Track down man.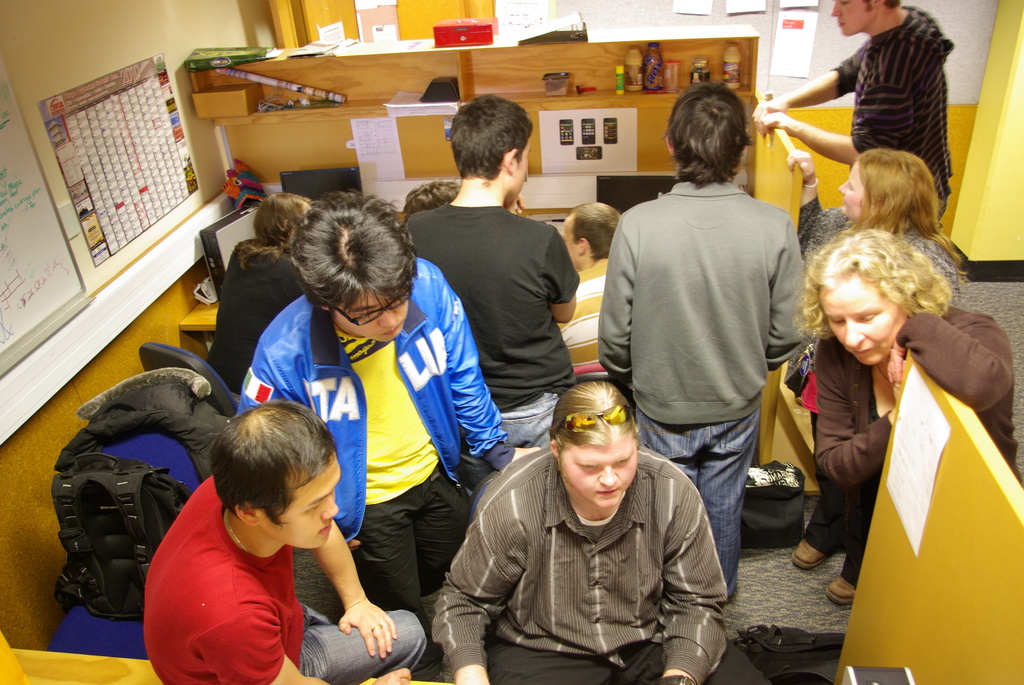
Tracked to <region>757, 0, 956, 221</region>.
